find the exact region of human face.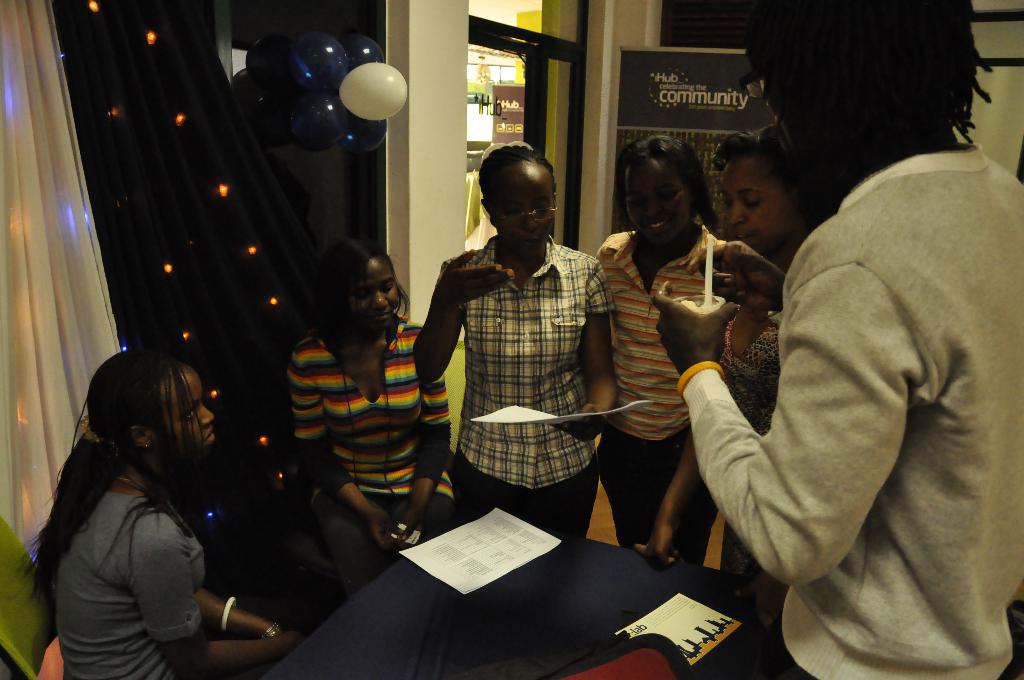
Exact region: region(346, 264, 400, 332).
